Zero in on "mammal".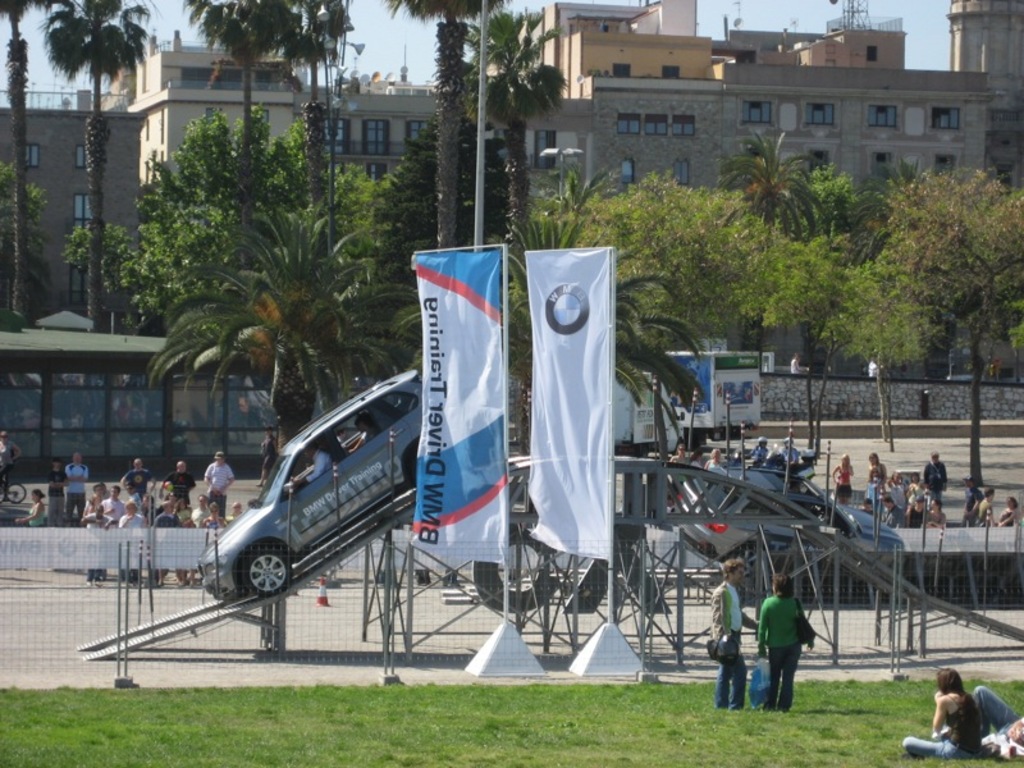
Zeroed in: box(205, 448, 233, 513).
